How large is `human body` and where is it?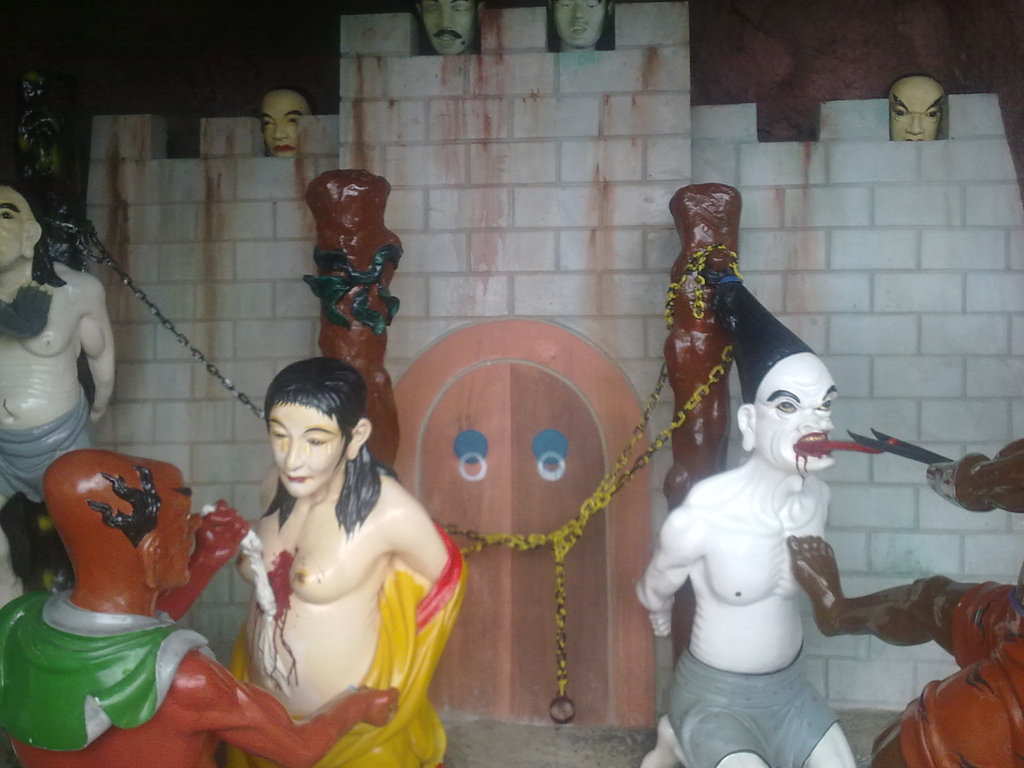
Bounding box: {"left": 0, "top": 264, "right": 117, "bottom": 488}.
